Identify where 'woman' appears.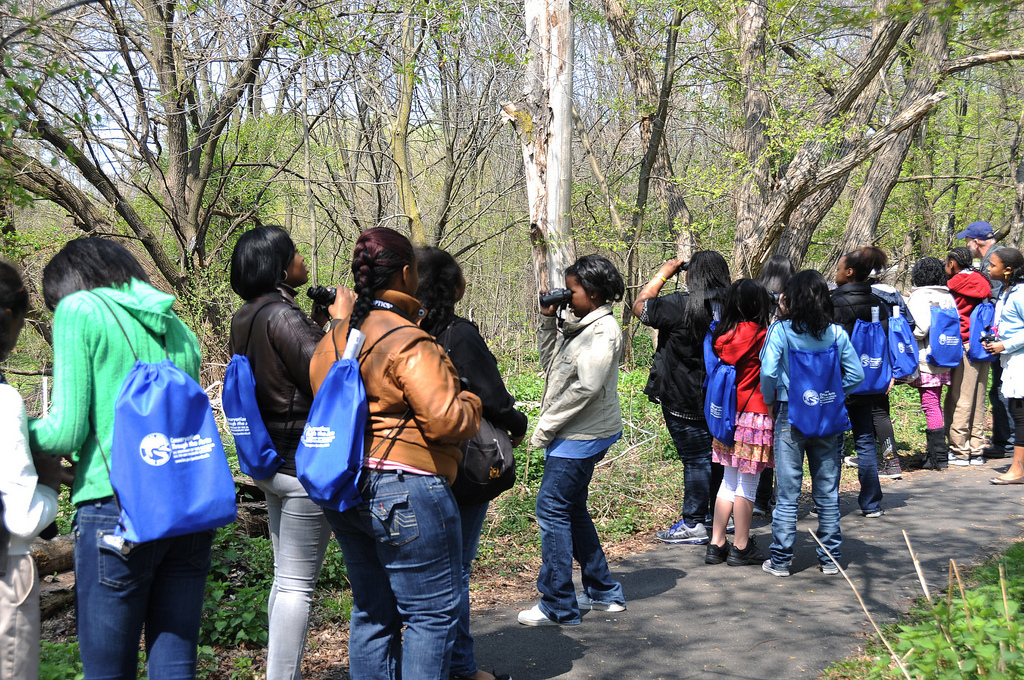
Appears at (227,226,336,679).
